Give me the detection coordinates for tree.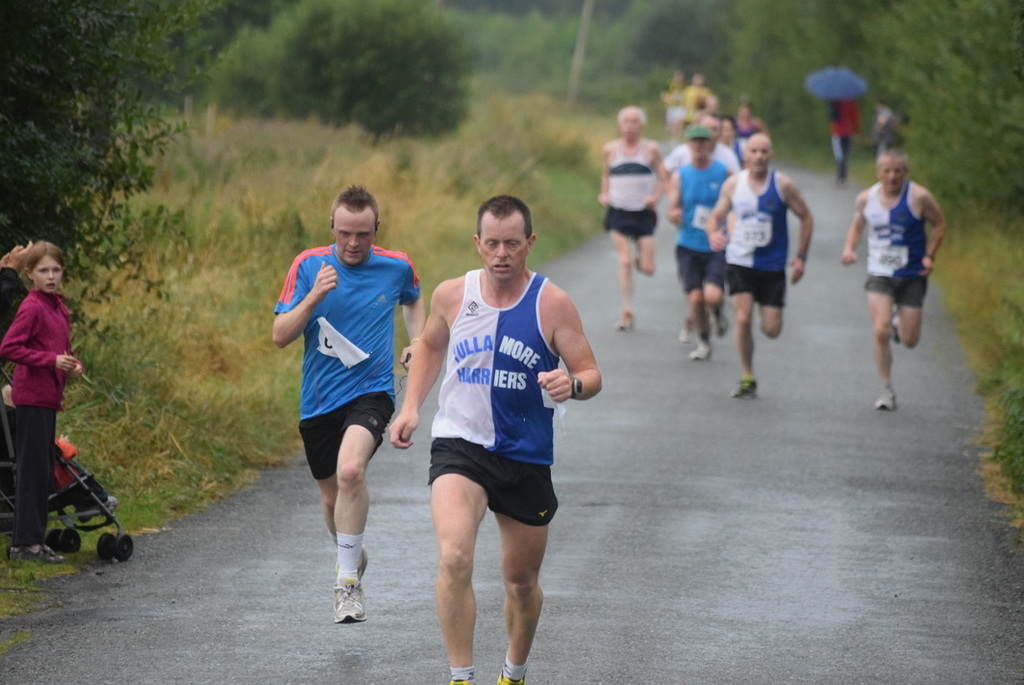
pyautogui.locateOnScreen(267, 0, 471, 139).
